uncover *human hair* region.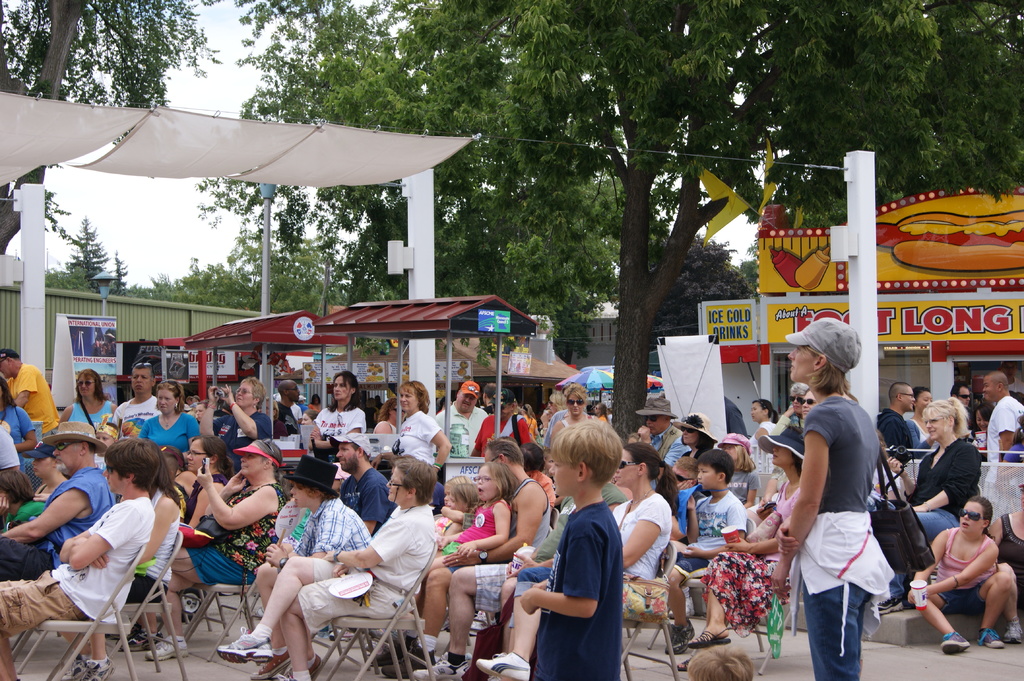
Uncovered: 797/339/850/394.
